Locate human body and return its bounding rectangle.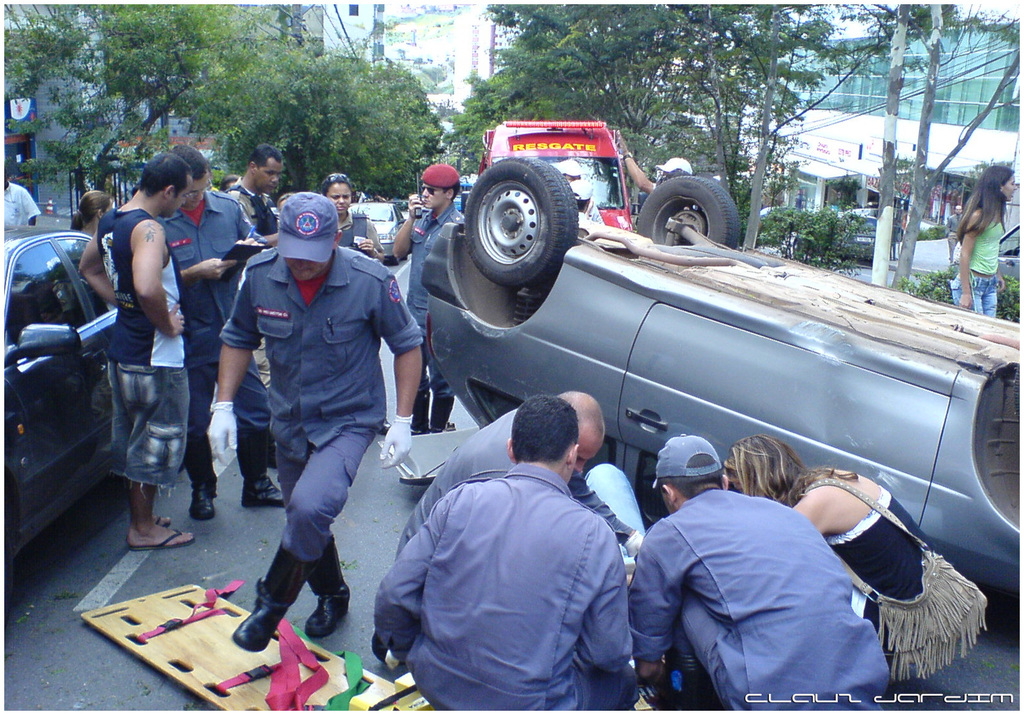
locate(632, 485, 886, 714).
